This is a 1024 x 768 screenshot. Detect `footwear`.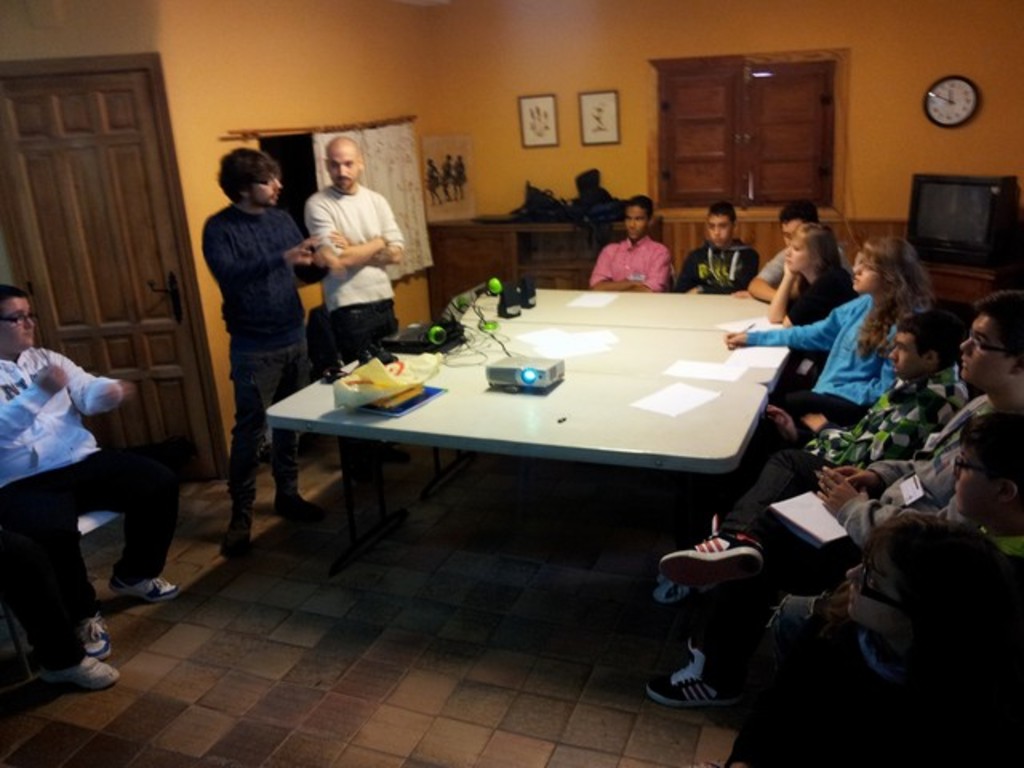
(654, 526, 776, 582).
